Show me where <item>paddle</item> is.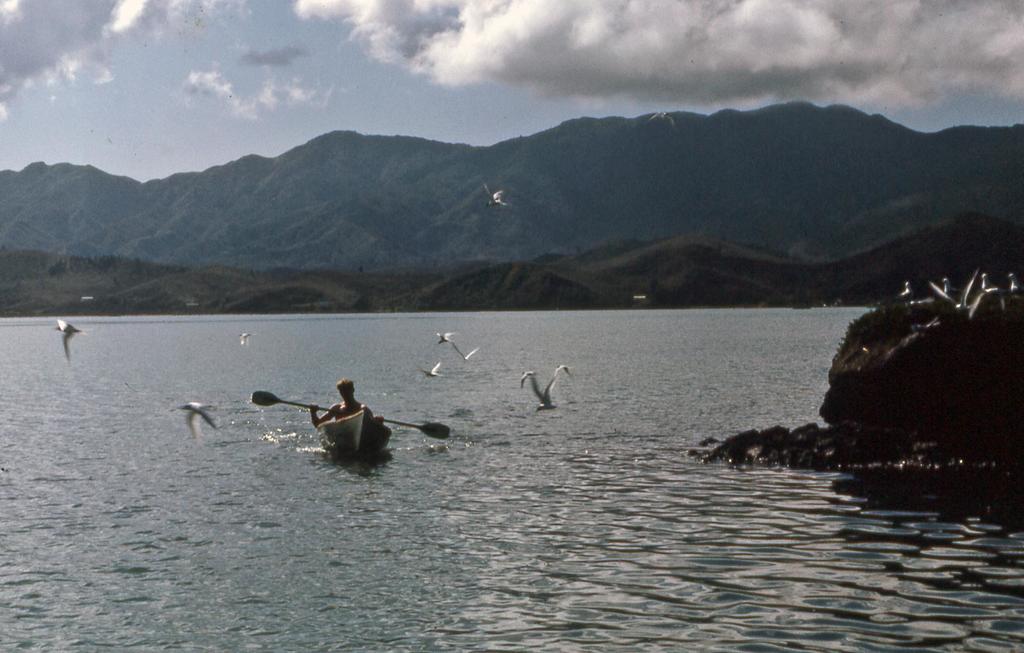
<item>paddle</item> is at (x1=252, y1=387, x2=452, y2=440).
